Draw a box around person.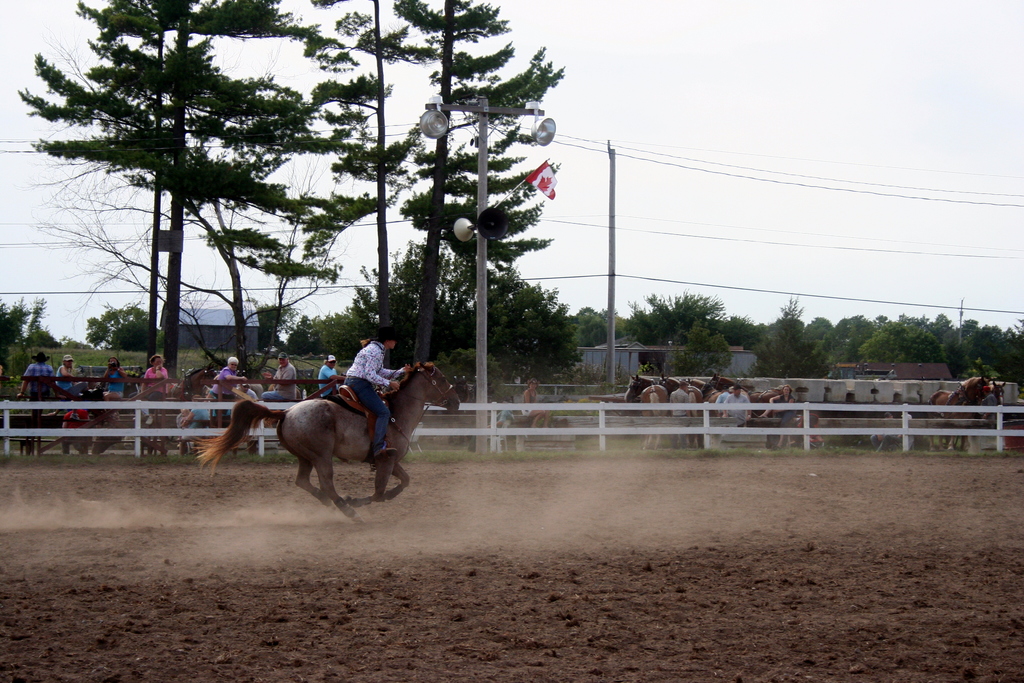
locate(523, 378, 547, 429).
